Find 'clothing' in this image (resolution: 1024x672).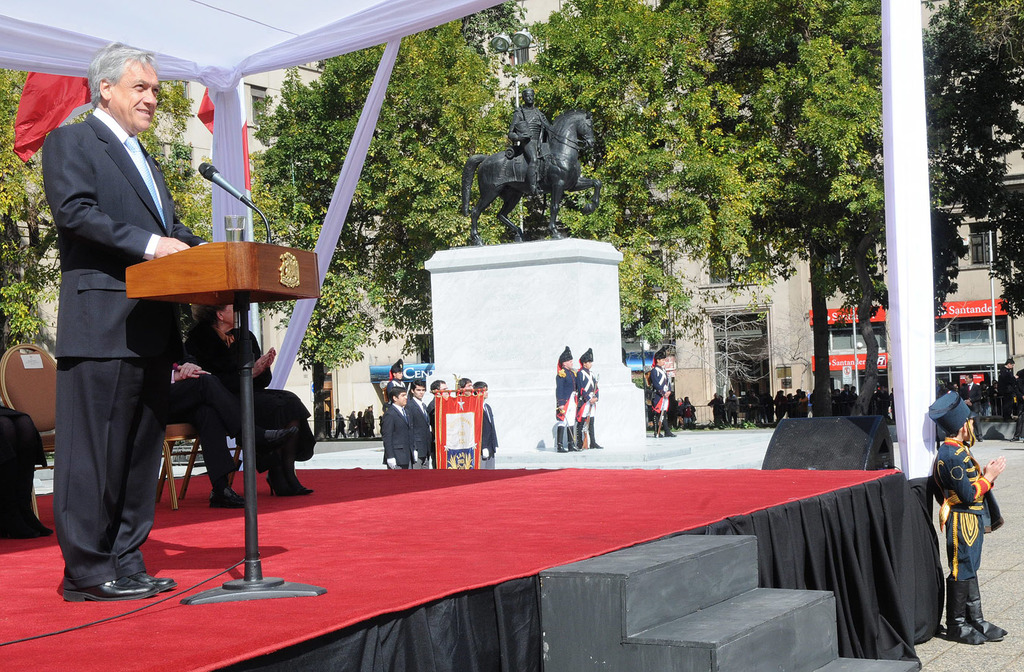
{"left": 554, "top": 371, "right": 579, "bottom": 433}.
